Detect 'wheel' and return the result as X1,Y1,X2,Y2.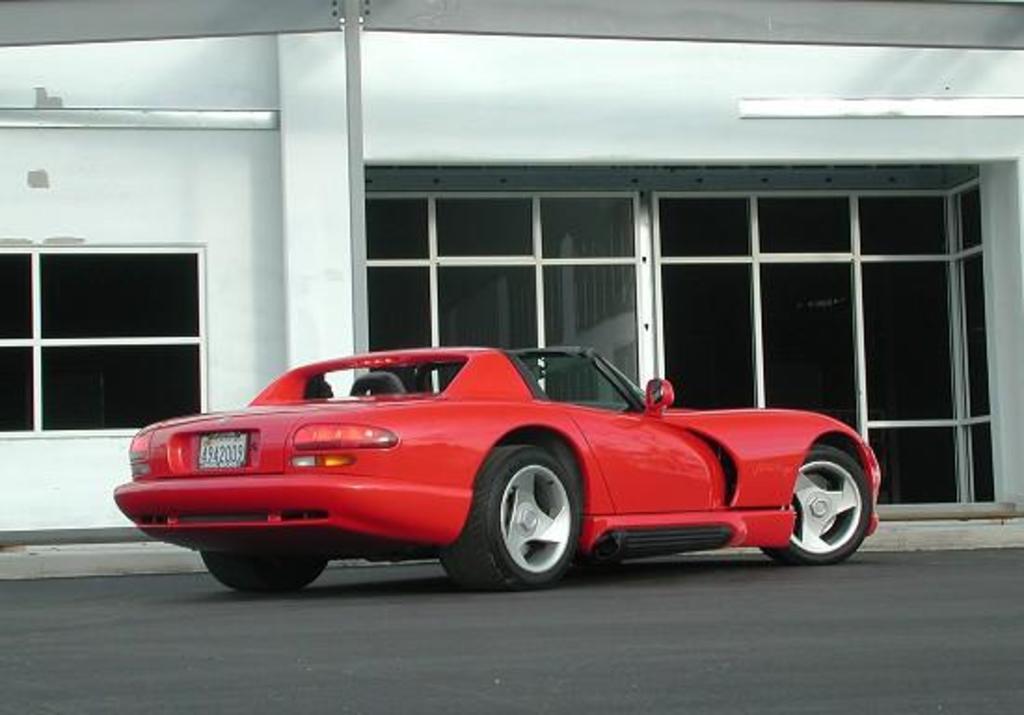
784,439,860,560.
